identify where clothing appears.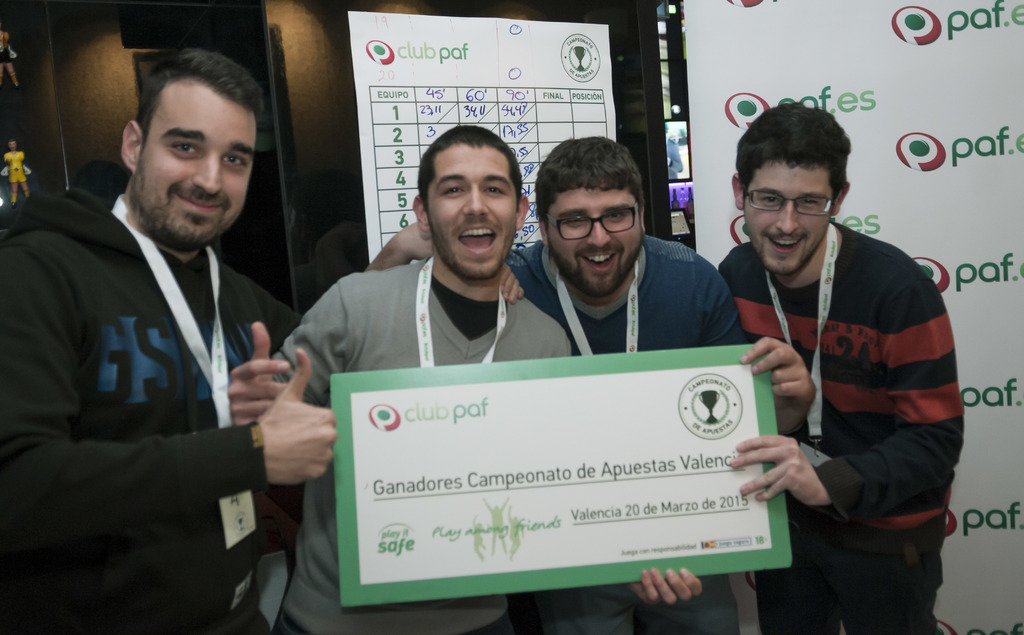
Appears at detection(721, 152, 964, 611).
